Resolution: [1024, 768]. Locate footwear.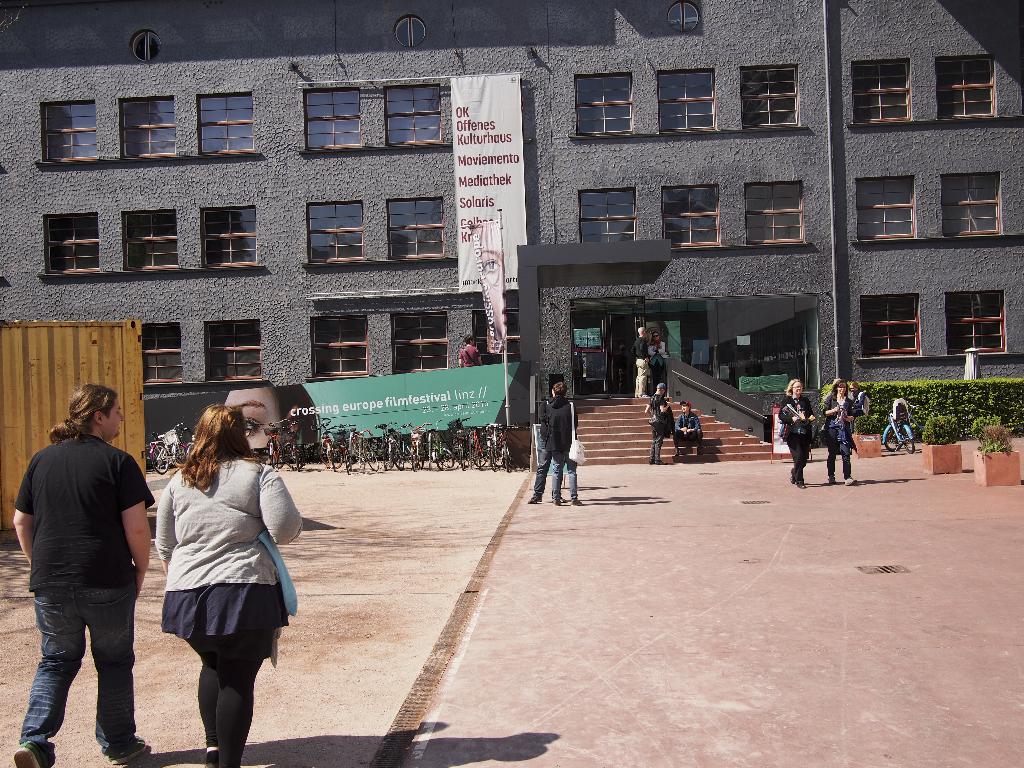
(570,498,580,507).
